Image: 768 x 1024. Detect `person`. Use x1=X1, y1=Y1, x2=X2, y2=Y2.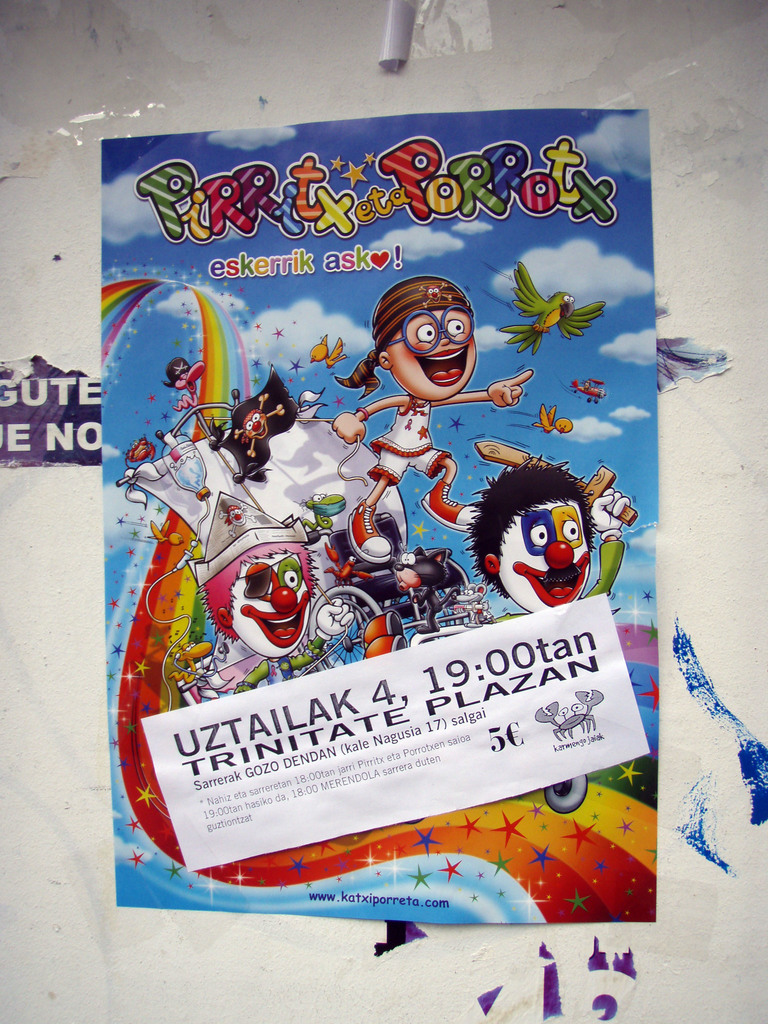
x1=332, y1=275, x2=532, y2=566.
